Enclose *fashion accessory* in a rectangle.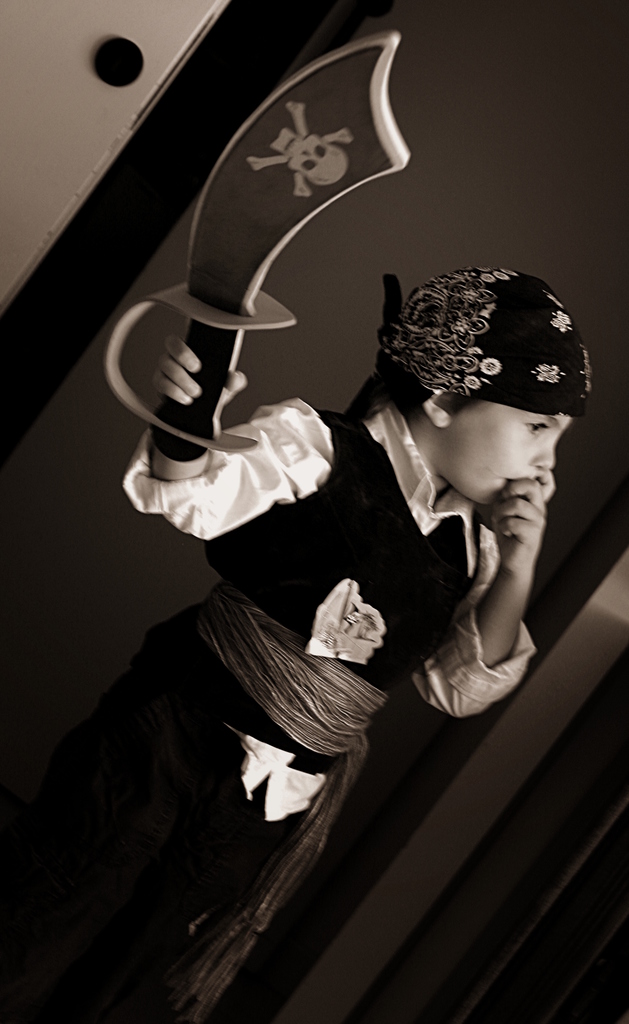
373/264/590/419.
